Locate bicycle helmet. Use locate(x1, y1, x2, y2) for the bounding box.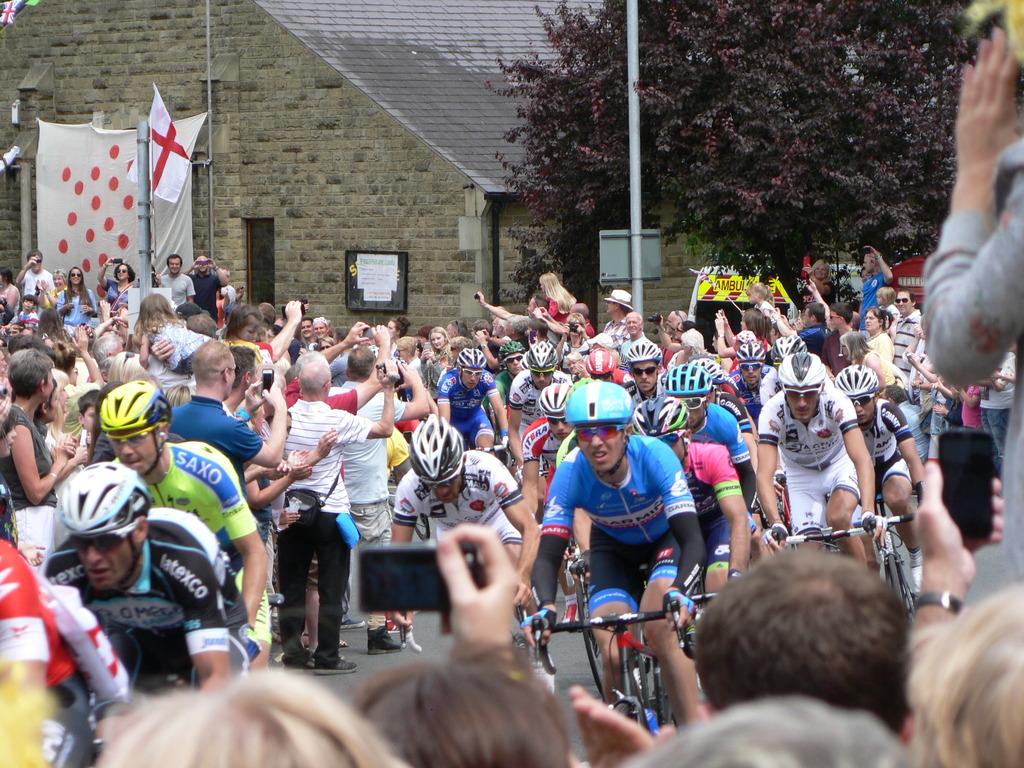
locate(774, 349, 820, 382).
